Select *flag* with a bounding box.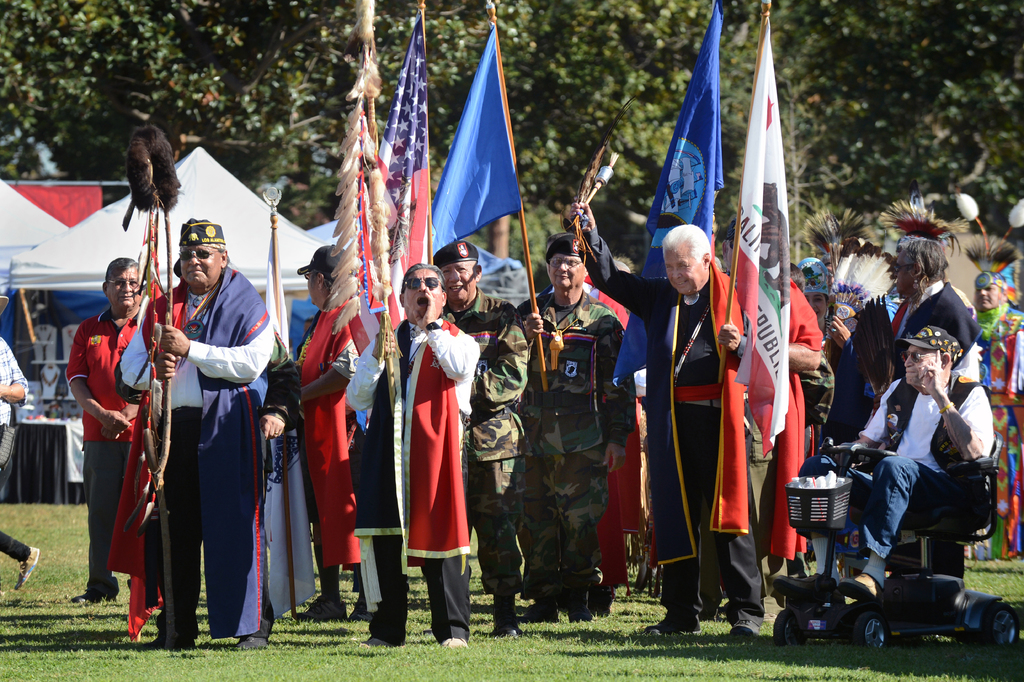
locate(432, 23, 524, 290).
